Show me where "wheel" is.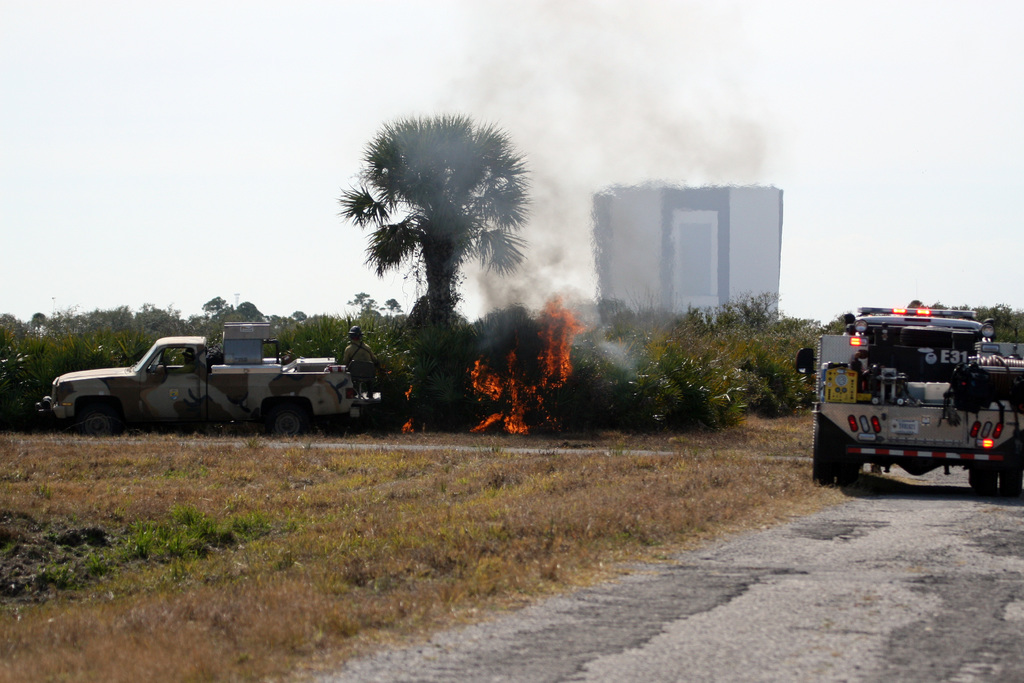
"wheel" is at pyautogui.locateOnScreen(971, 470, 998, 490).
